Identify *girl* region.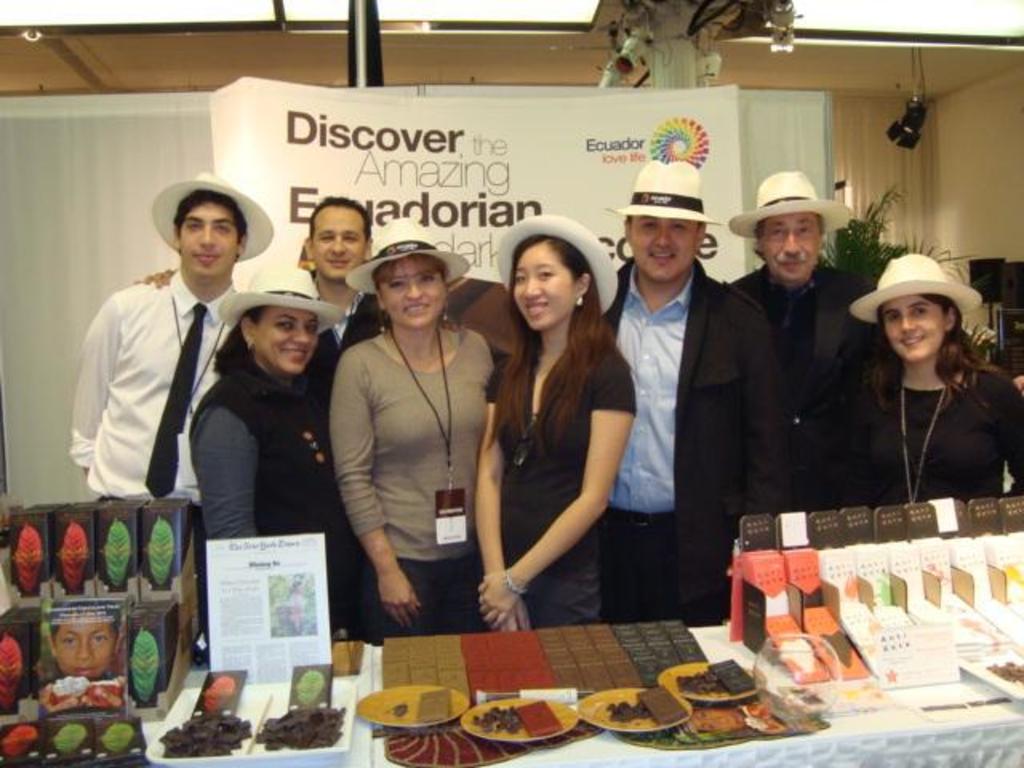
Region: bbox=[470, 216, 645, 630].
